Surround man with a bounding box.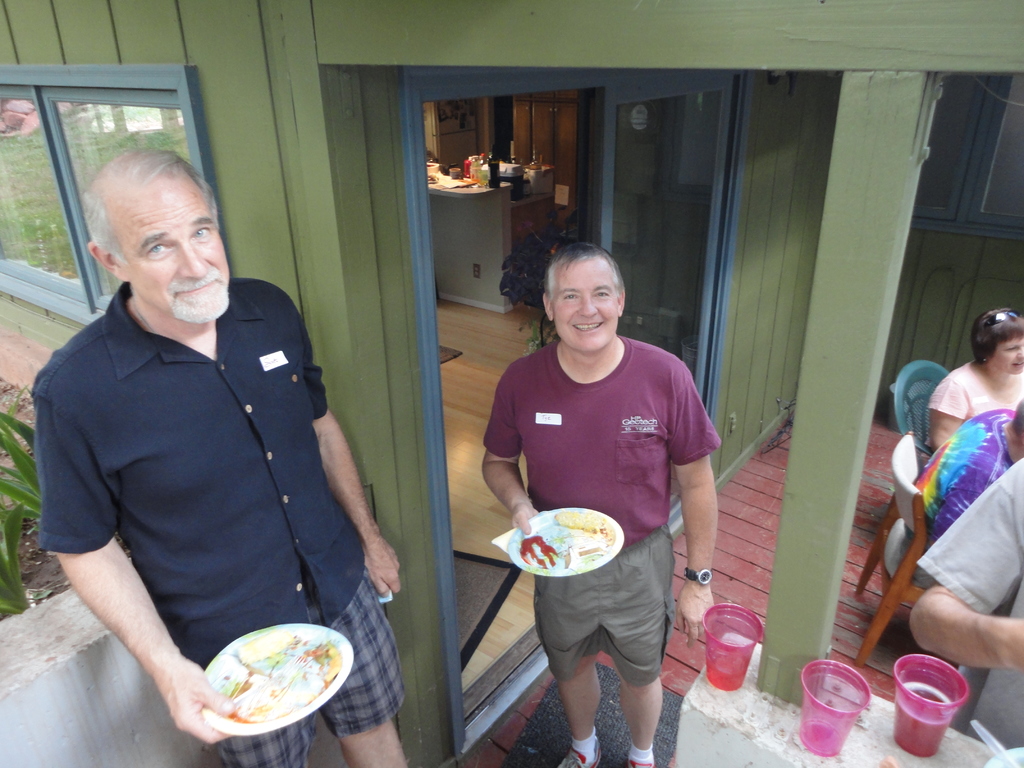
[485,241,715,767].
